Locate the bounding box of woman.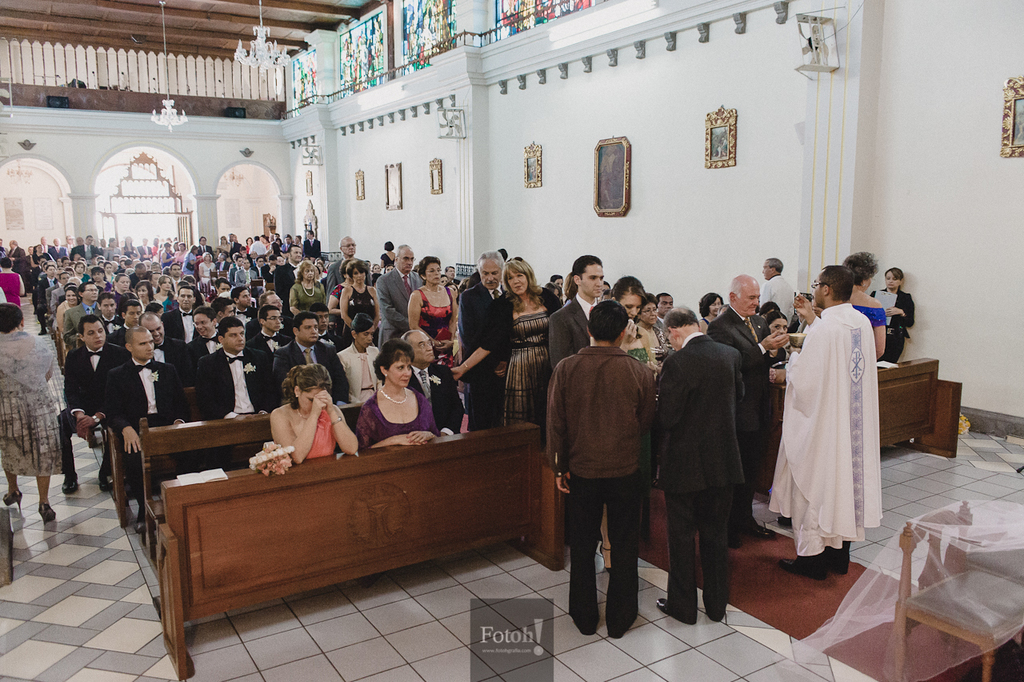
Bounding box: [x1=839, y1=250, x2=889, y2=365].
